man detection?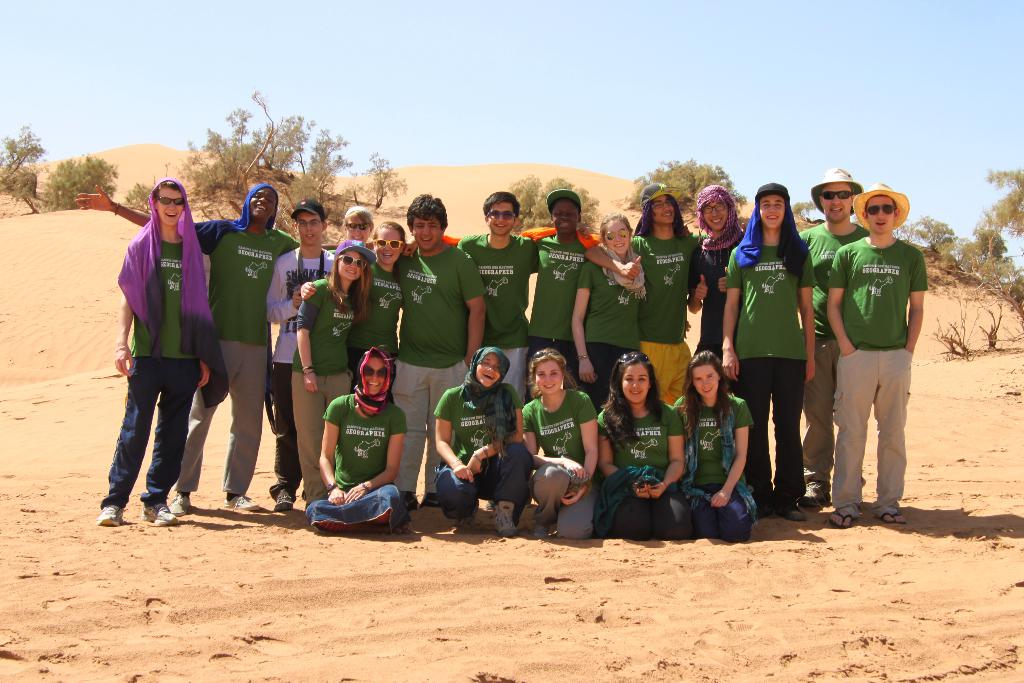
96:176:213:528
